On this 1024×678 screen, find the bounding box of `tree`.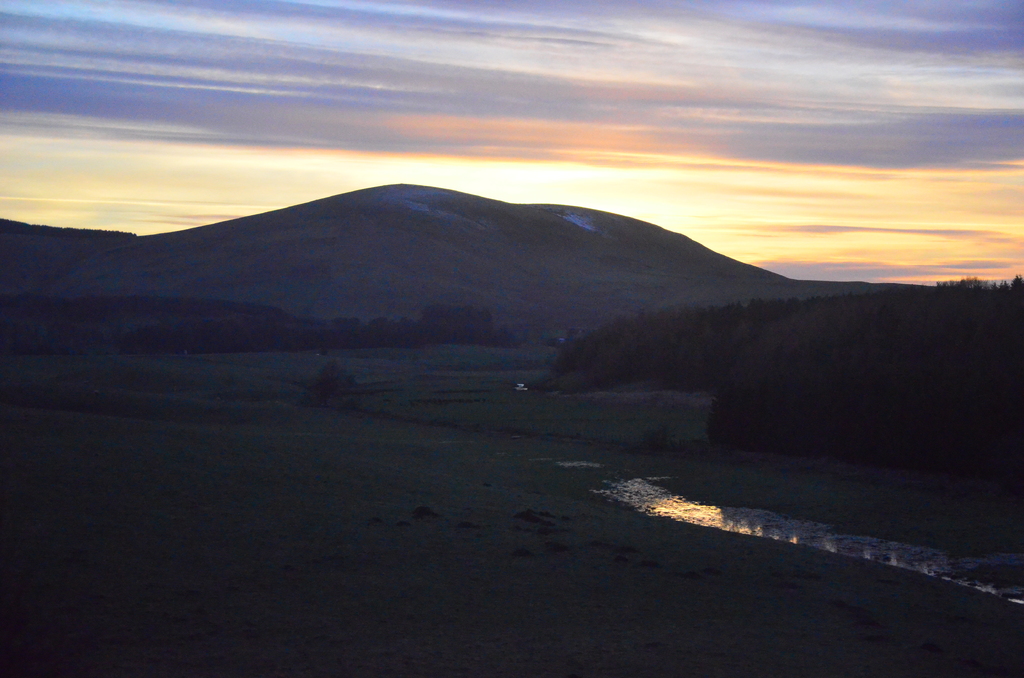
Bounding box: (x1=1006, y1=271, x2=1023, y2=291).
